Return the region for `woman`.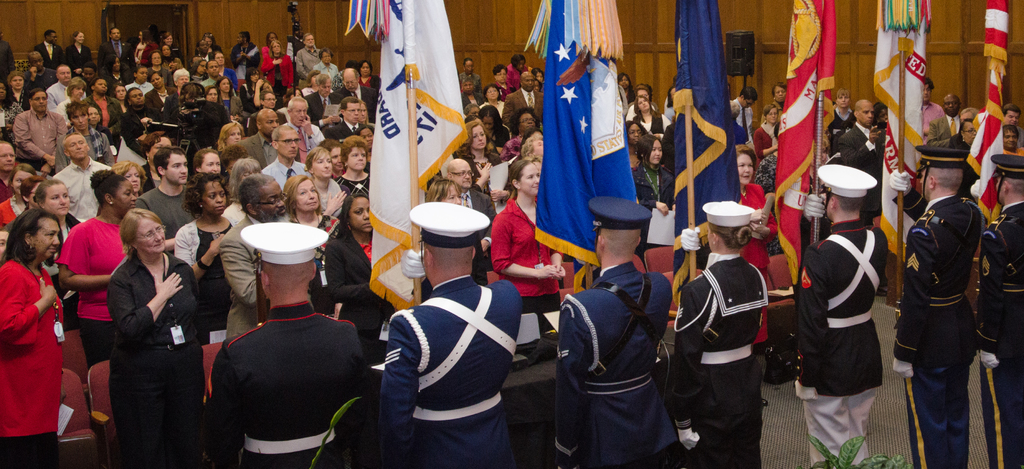
x1=28 y1=175 x2=84 y2=221.
